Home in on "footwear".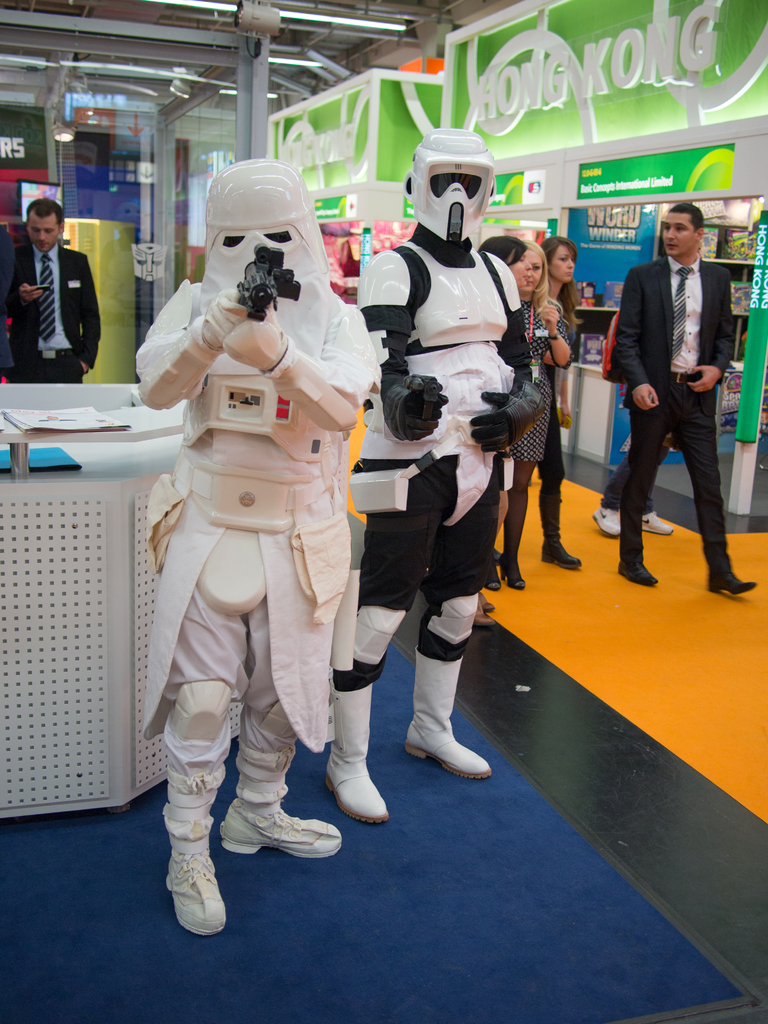
Homed in at [x1=593, y1=496, x2=626, y2=543].
